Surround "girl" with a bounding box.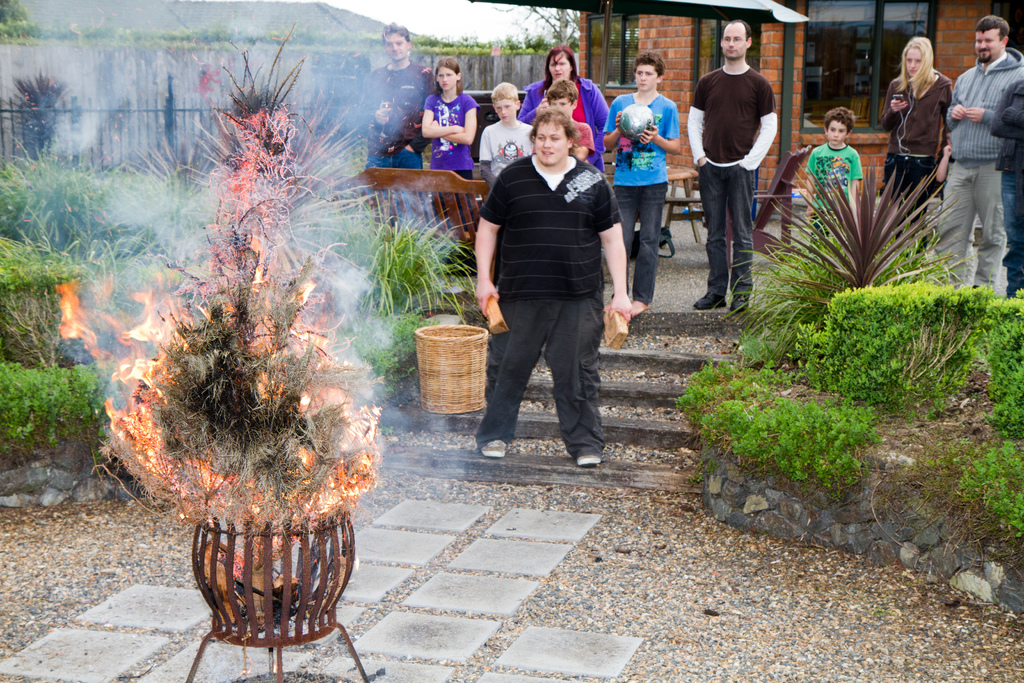
<bbox>520, 49, 623, 173</bbox>.
